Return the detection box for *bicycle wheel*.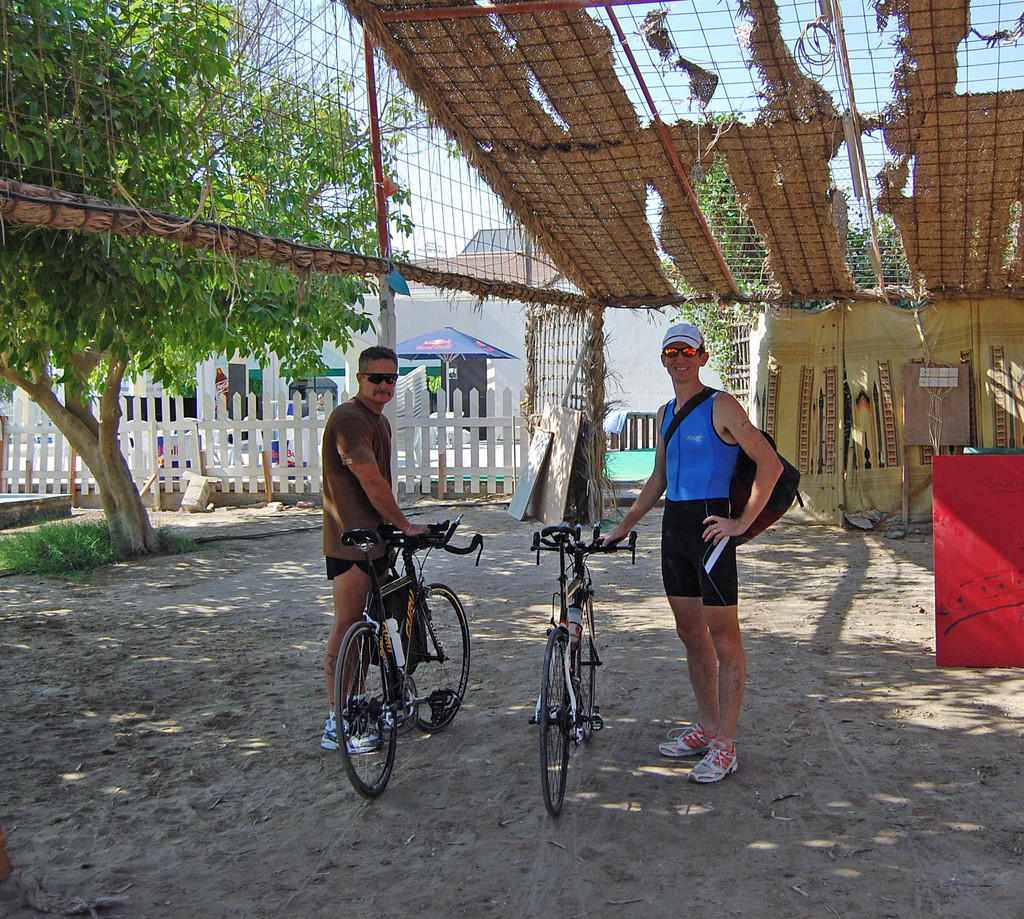
{"x1": 332, "y1": 633, "x2": 406, "y2": 800}.
